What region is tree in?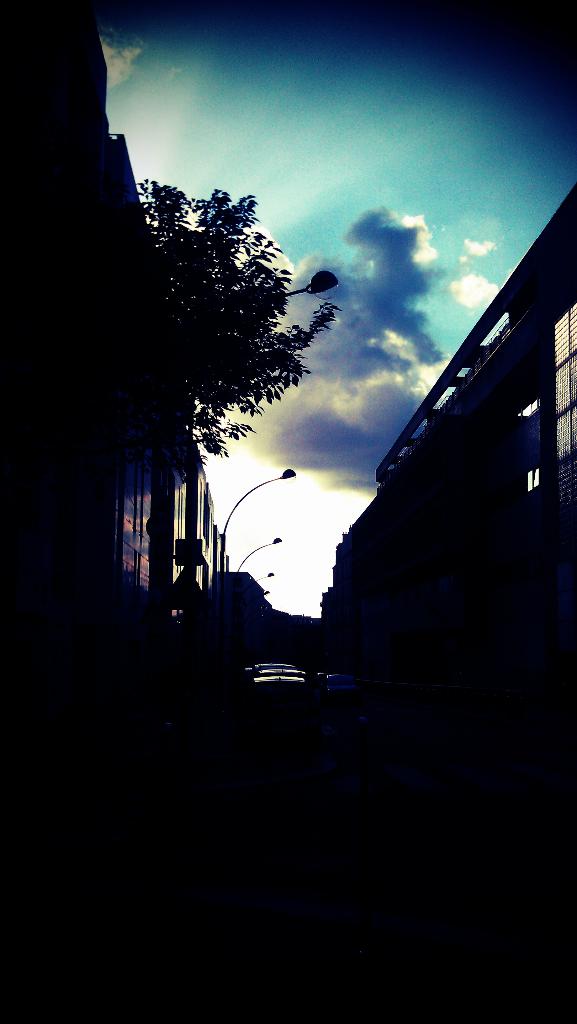
select_region(126, 169, 357, 452).
